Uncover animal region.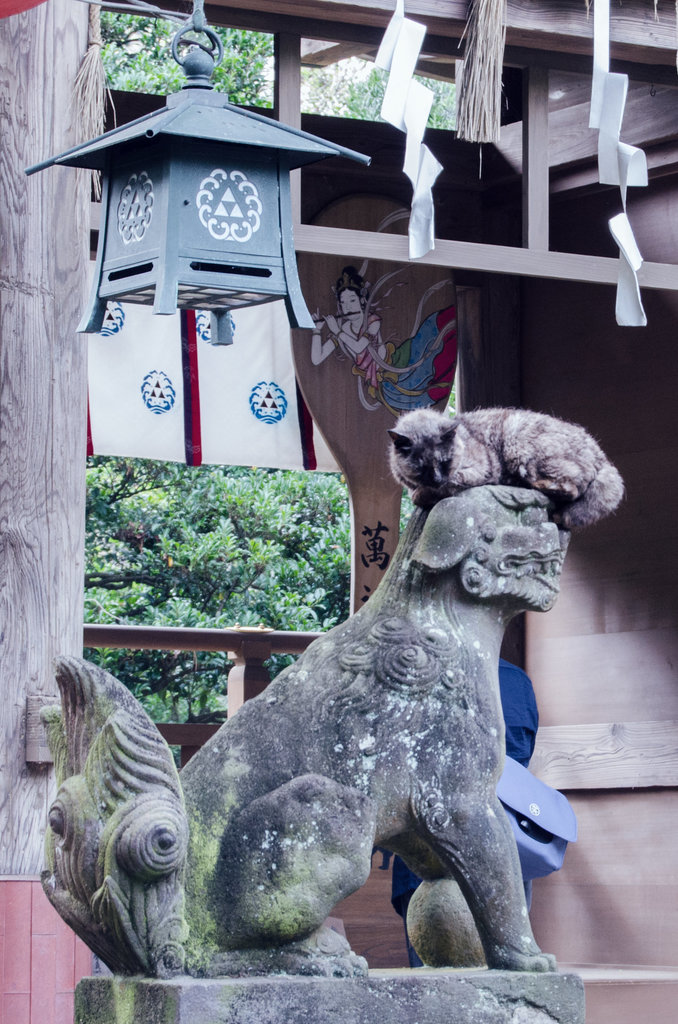
Uncovered: crop(40, 481, 551, 980).
